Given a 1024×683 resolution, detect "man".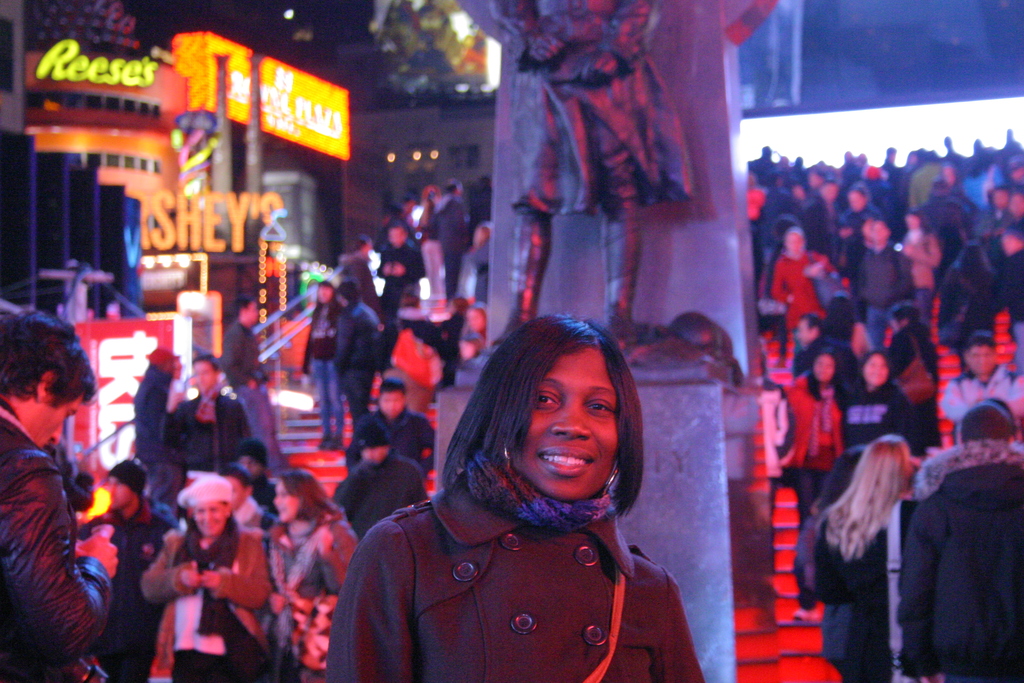
333 422 428 537.
